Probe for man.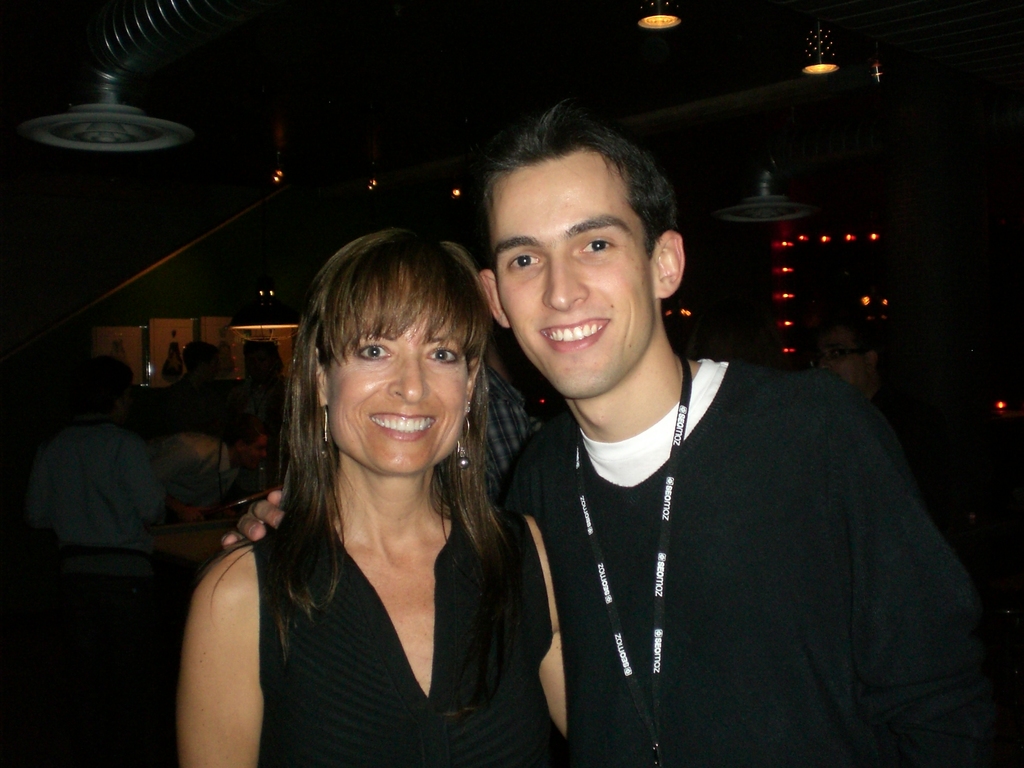
Probe result: bbox=[218, 103, 1023, 767].
